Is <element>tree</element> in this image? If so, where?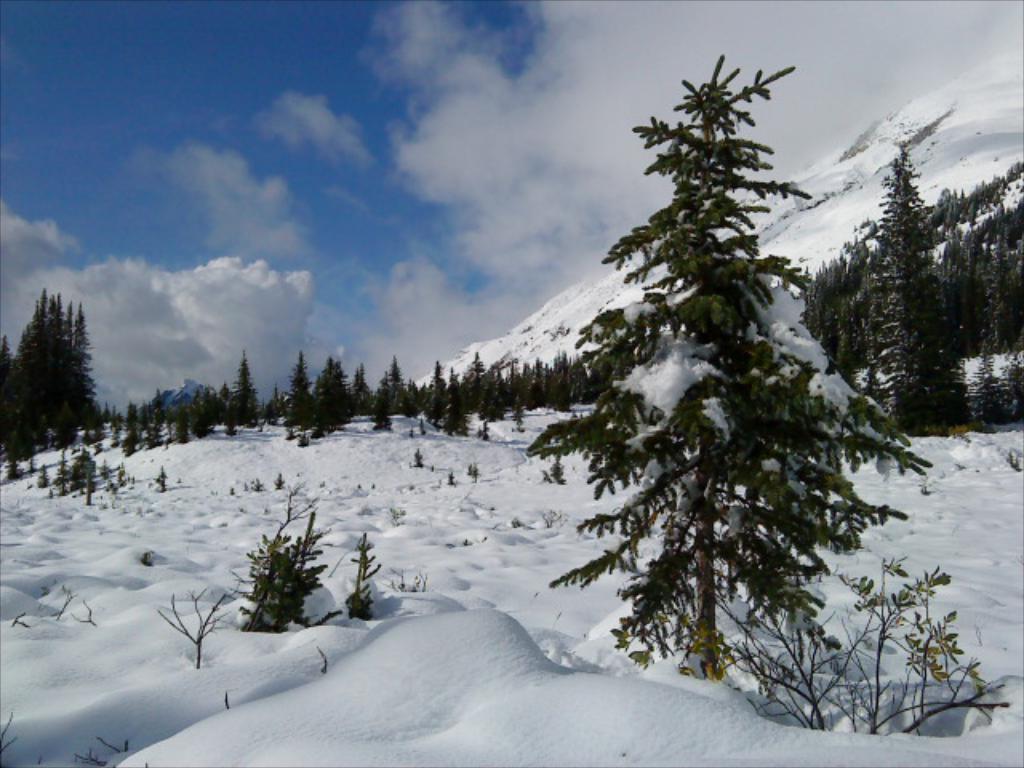
Yes, at detection(0, 280, 107, 482).
